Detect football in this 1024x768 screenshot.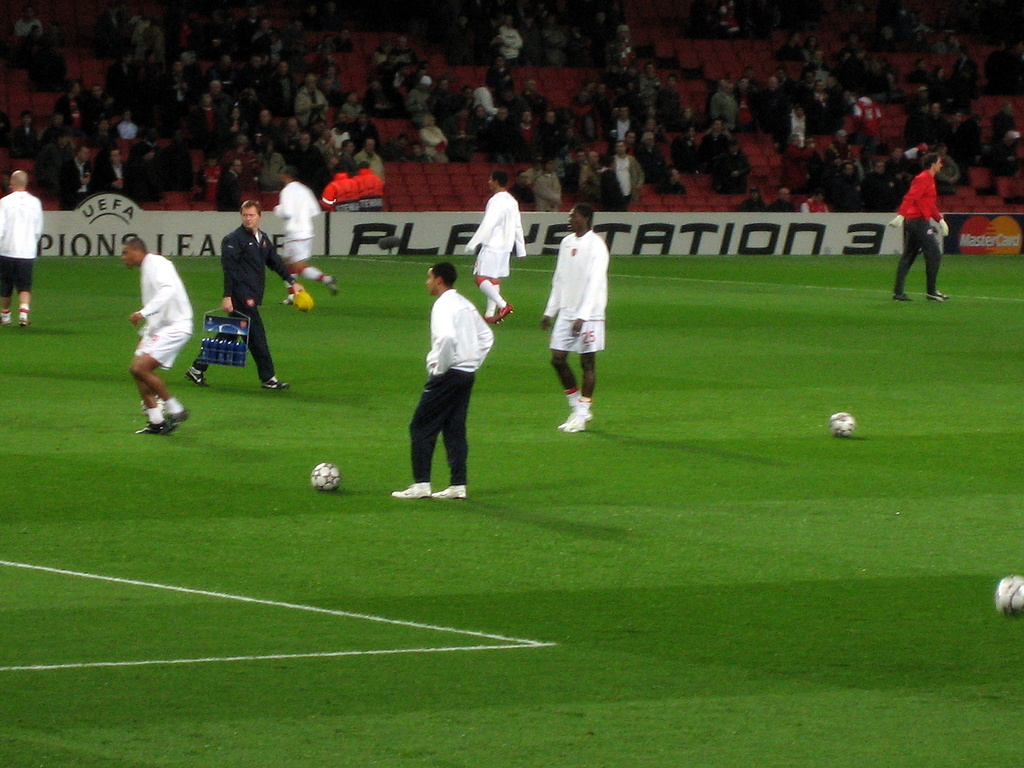
Detection: box(995, 573, 1023, 612).
